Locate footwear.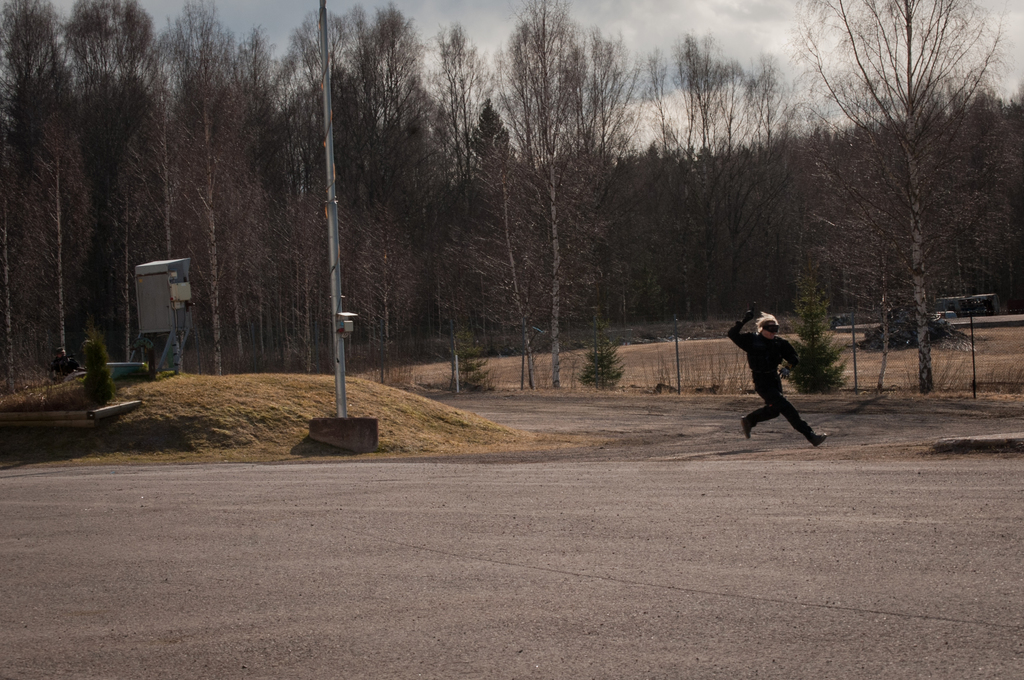
Bounding box: box(741, 416, 756, 438).
